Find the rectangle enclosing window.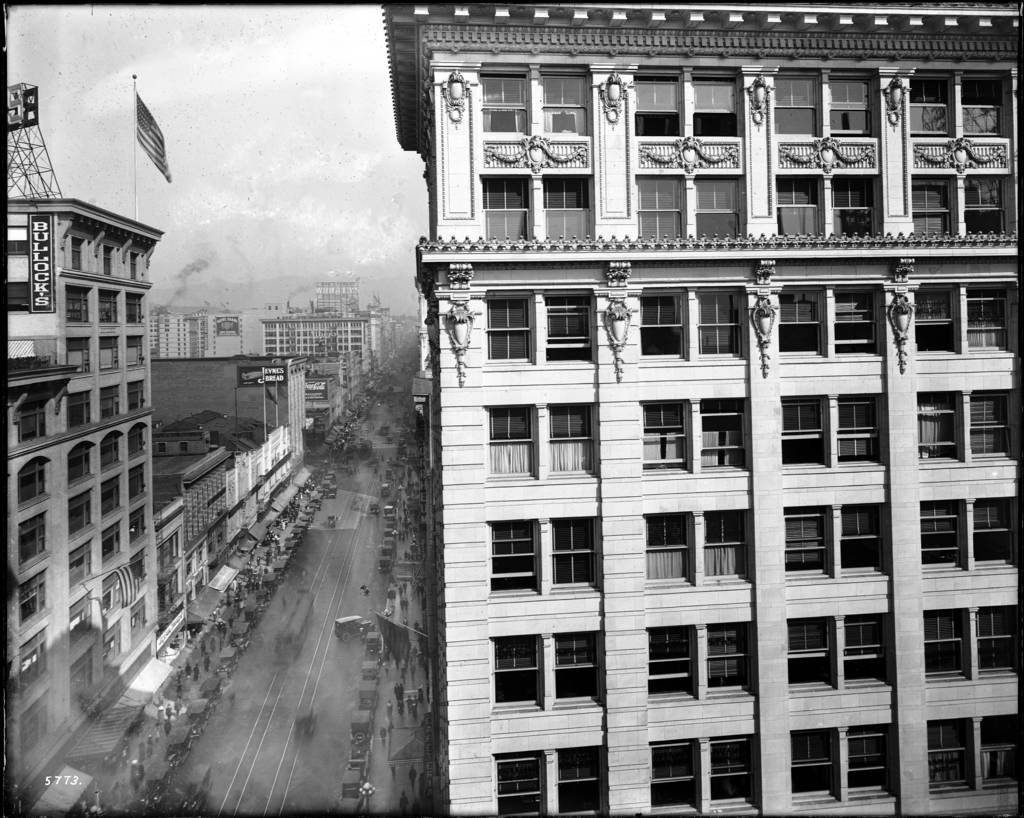
x1=102, y1=620, x2=124, y2=672.
